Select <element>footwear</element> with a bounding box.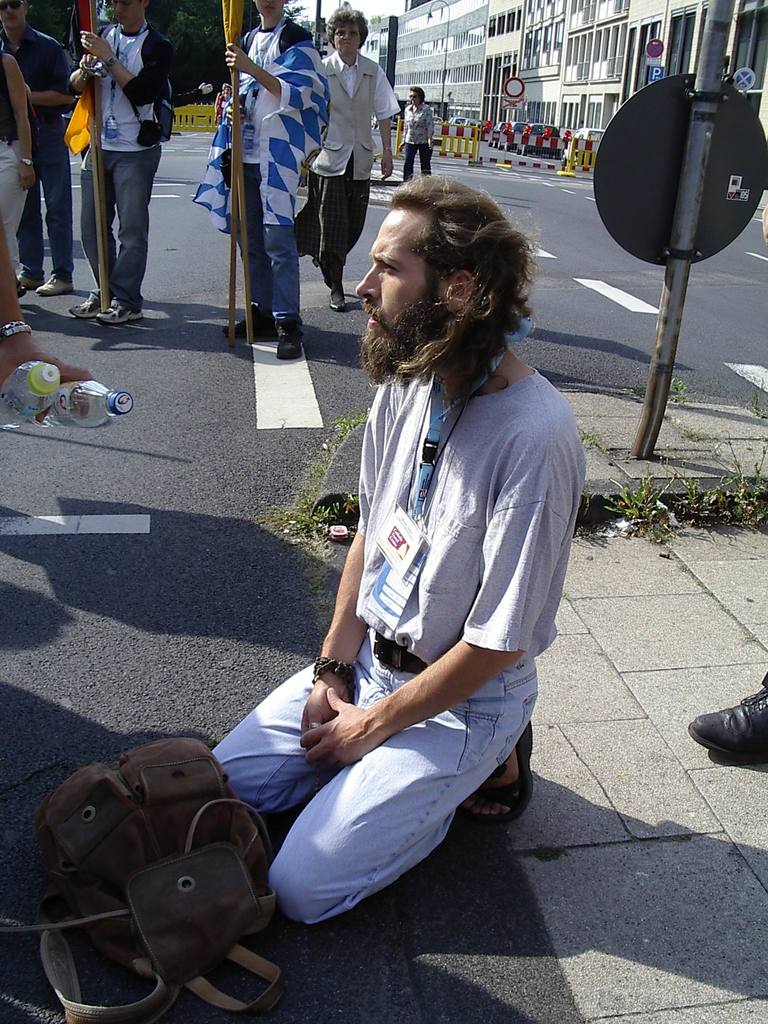
bbox(687, 701, 767, 770).
